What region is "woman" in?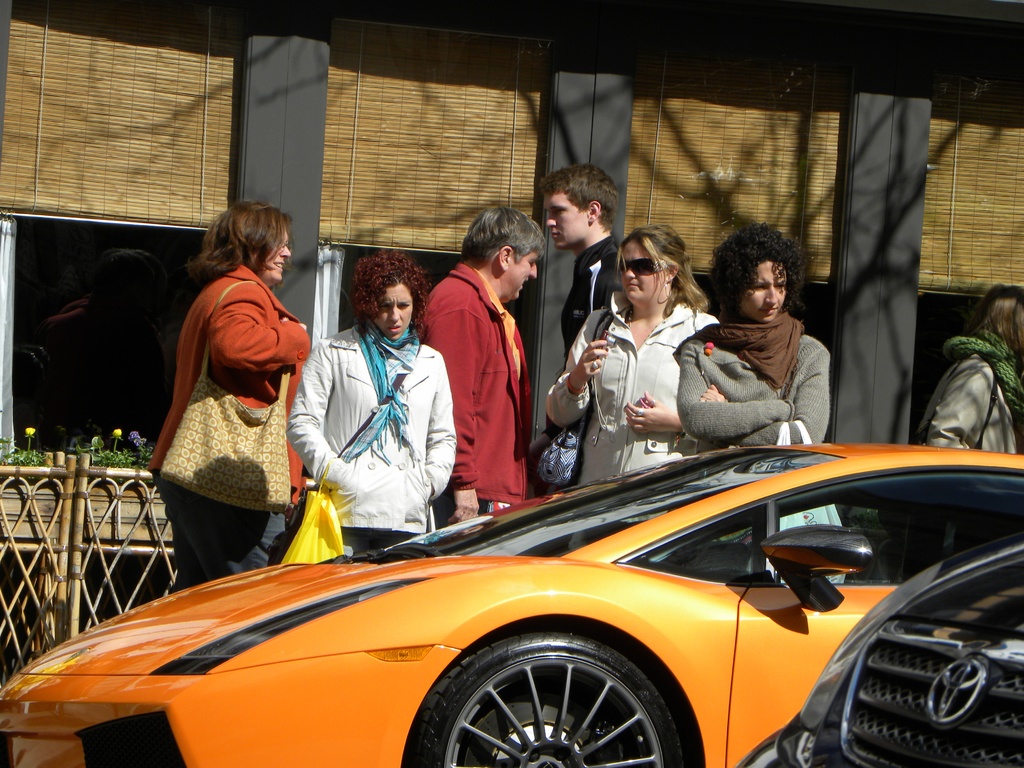
<box>272,236,462,564</box>.
